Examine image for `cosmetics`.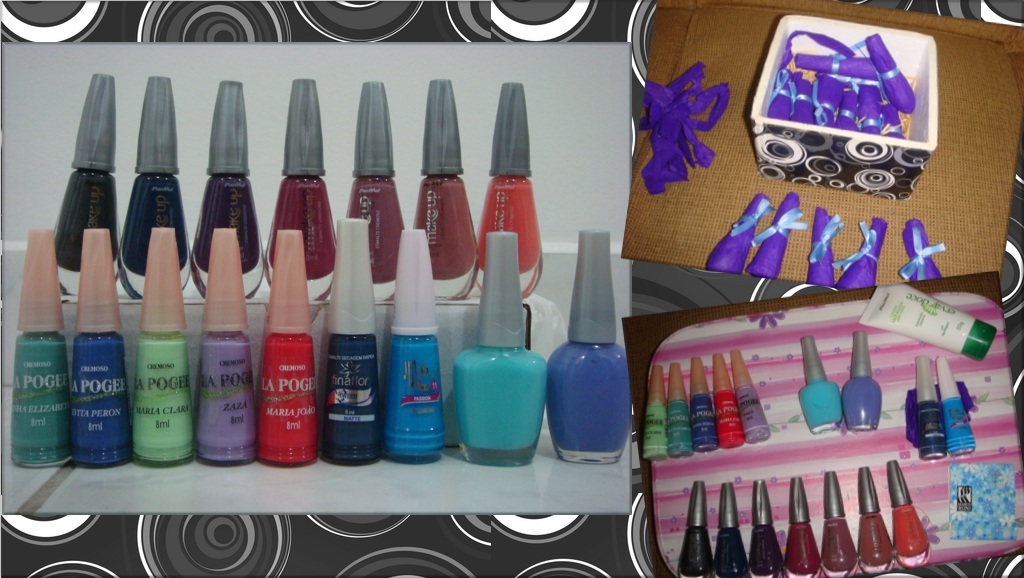
Examination result: detection(196, 77, 262, 295).
